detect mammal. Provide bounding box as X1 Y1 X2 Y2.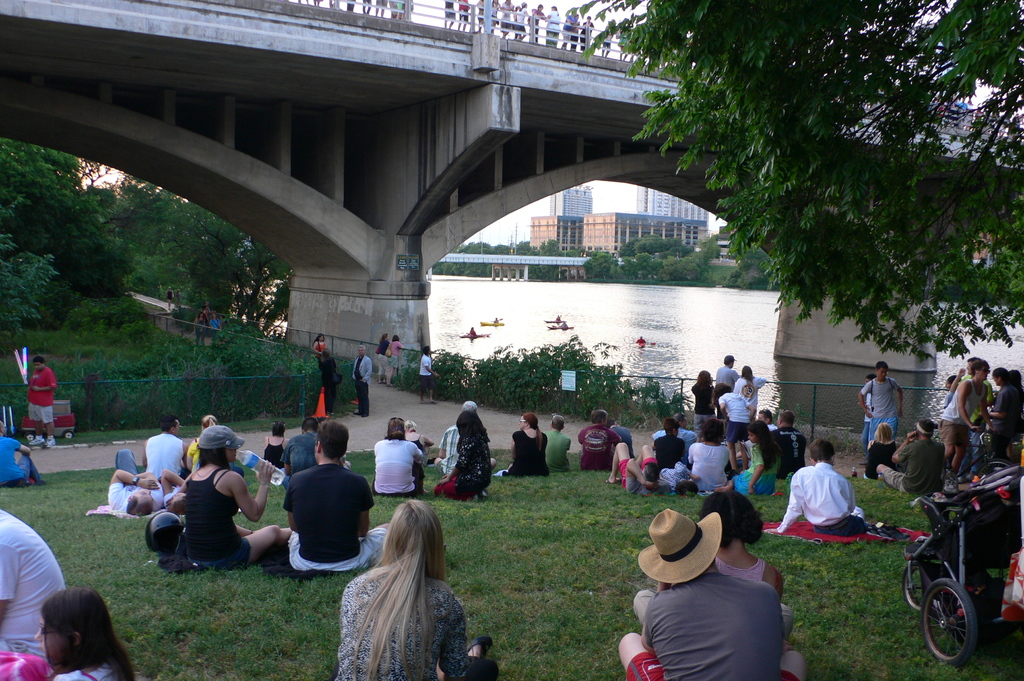
385 333 404 387.
